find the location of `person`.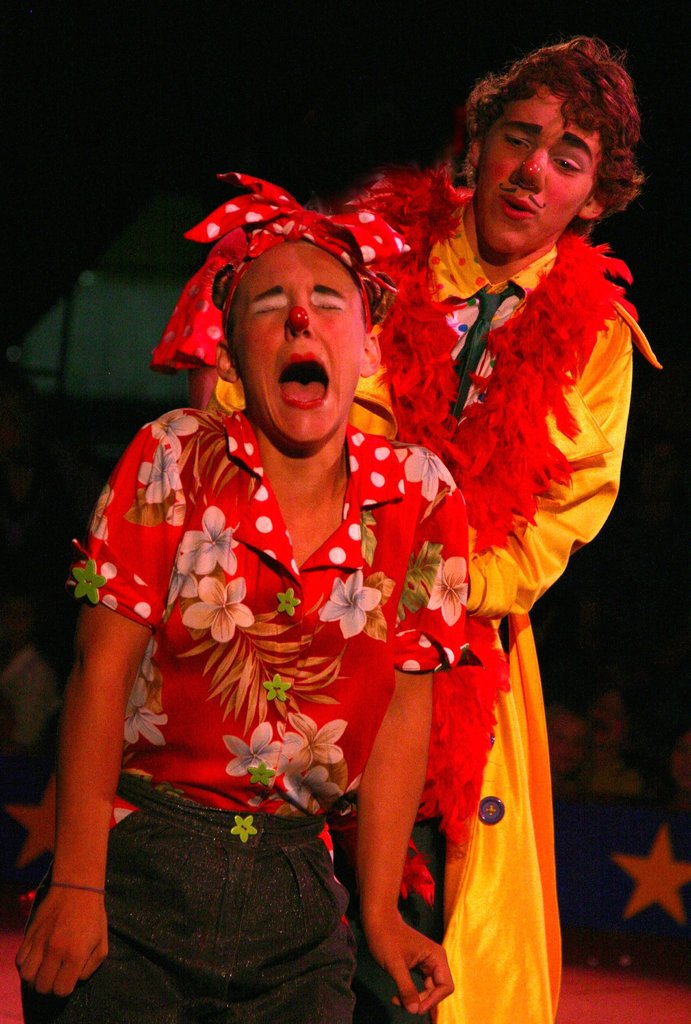
Location: crop(191, 33, 640, 1023).
